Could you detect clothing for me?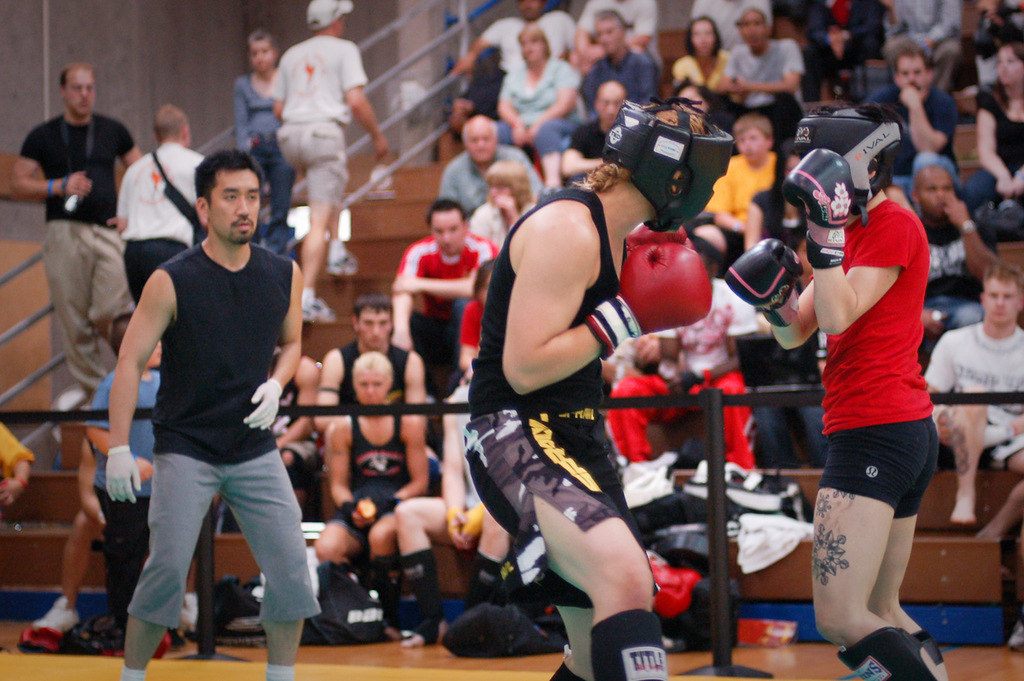
Detection result: detection(0, 412, 45, 483).
